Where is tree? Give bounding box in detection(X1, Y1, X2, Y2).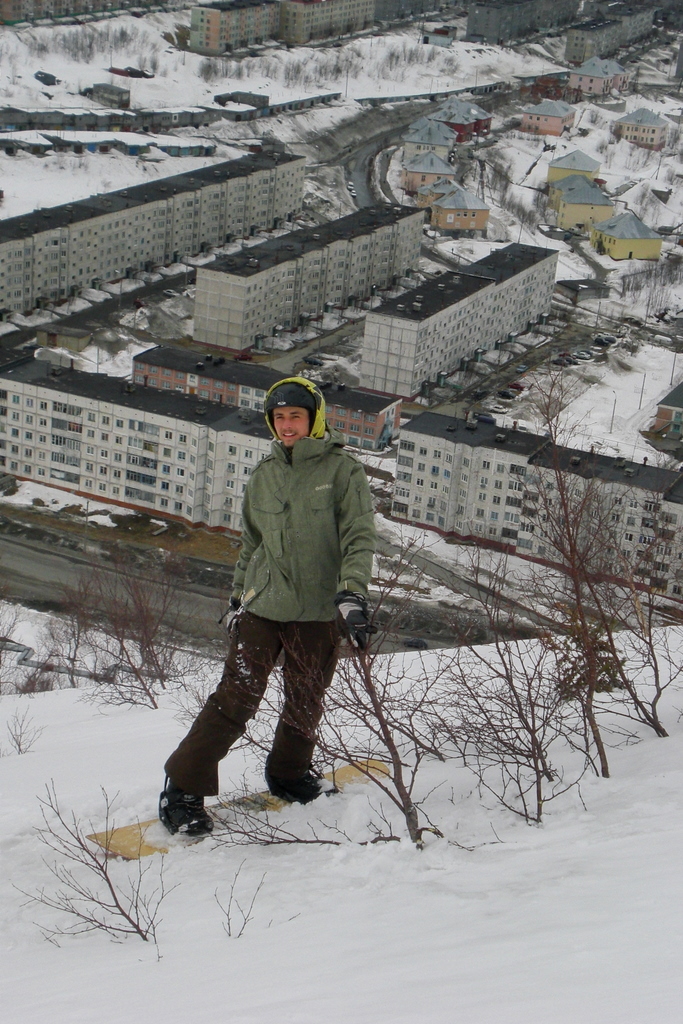
detection(0, 771, 194, 970).
